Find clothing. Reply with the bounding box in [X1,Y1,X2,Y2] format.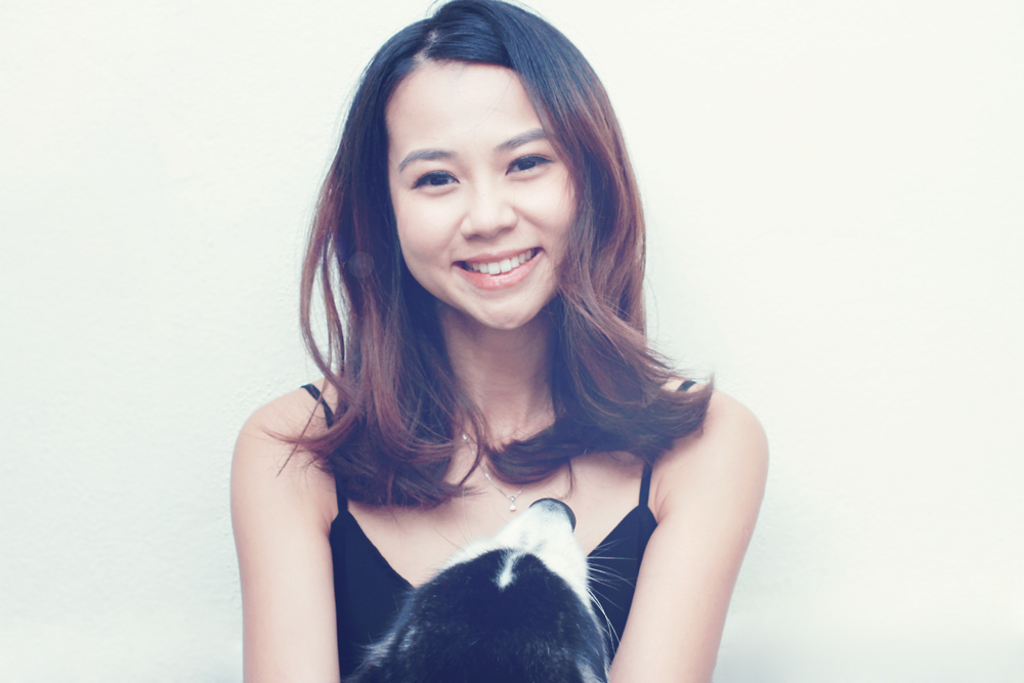
[227,347,754,661].
